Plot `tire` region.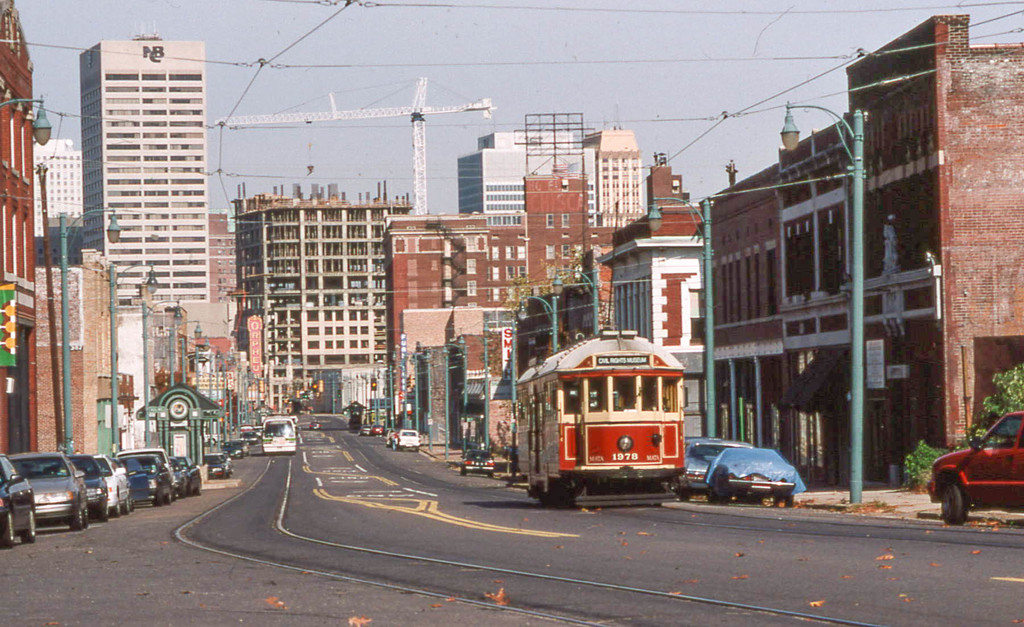
Plotted at (left=707, top=488, right=717, bottom=505).
